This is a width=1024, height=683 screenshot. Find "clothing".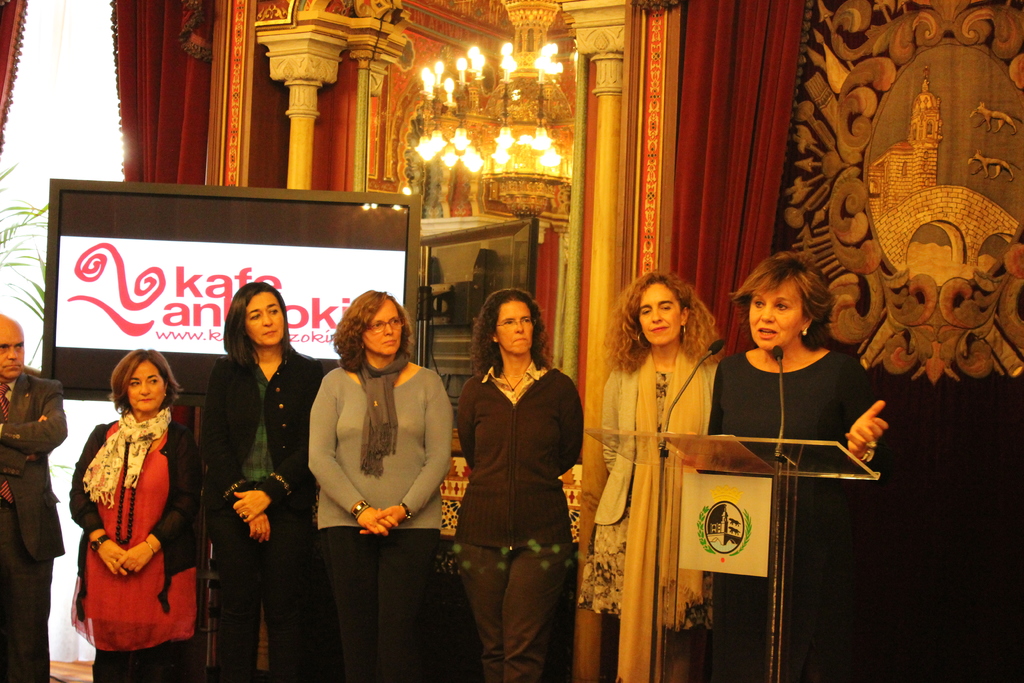
Bounding box: <region>601, 345, 714, 682</region>.
